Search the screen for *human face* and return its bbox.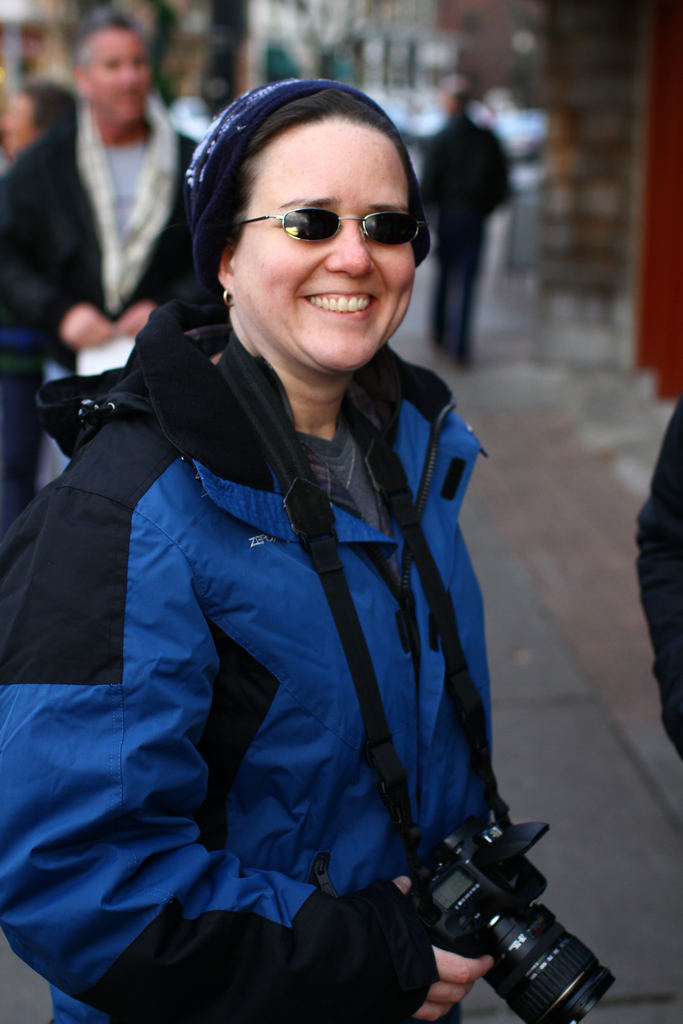
Found: [229,121,418,368].
